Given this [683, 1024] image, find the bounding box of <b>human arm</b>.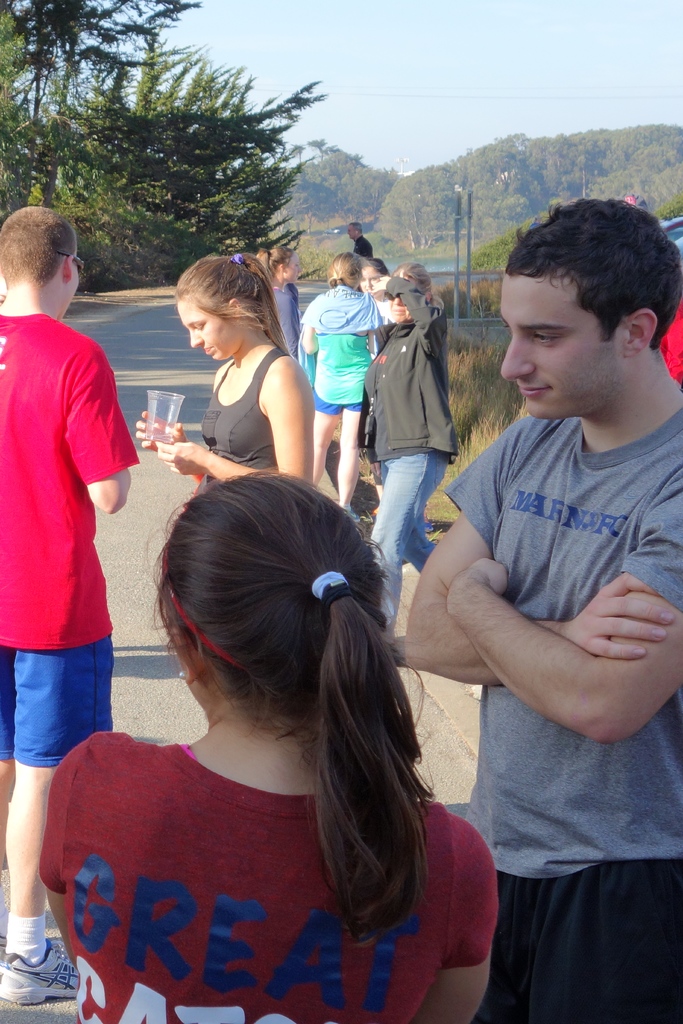
[413, 830, 497, 1023].
